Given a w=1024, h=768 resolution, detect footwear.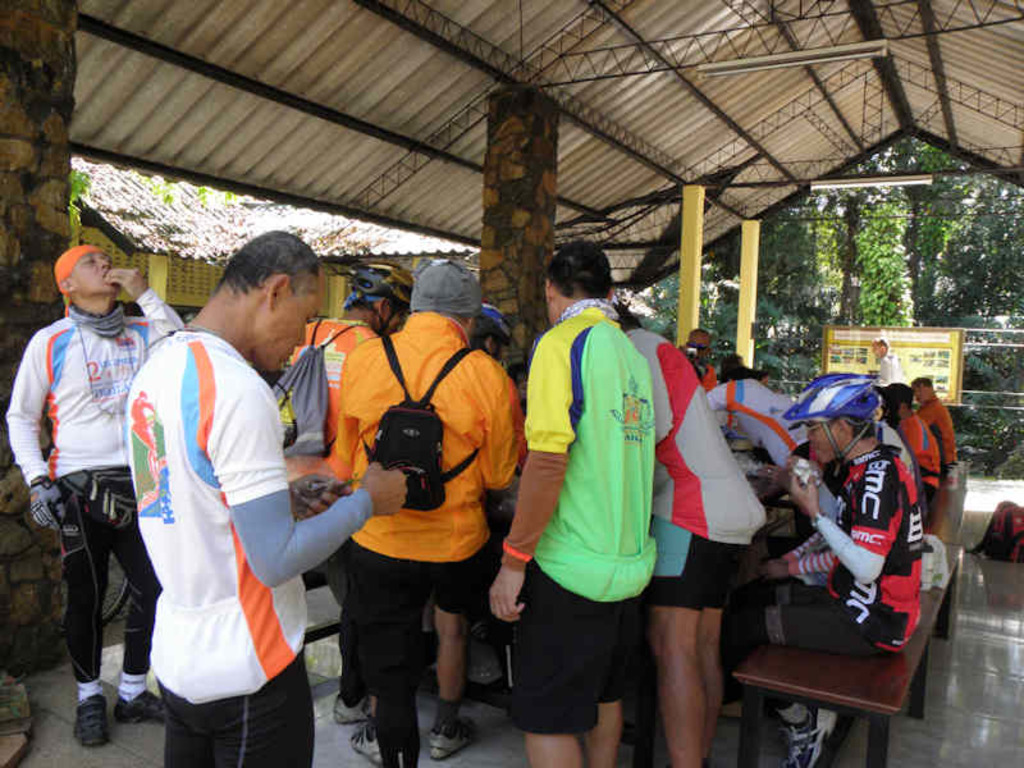
(left=110, top=696, right=175, bottom=732).
